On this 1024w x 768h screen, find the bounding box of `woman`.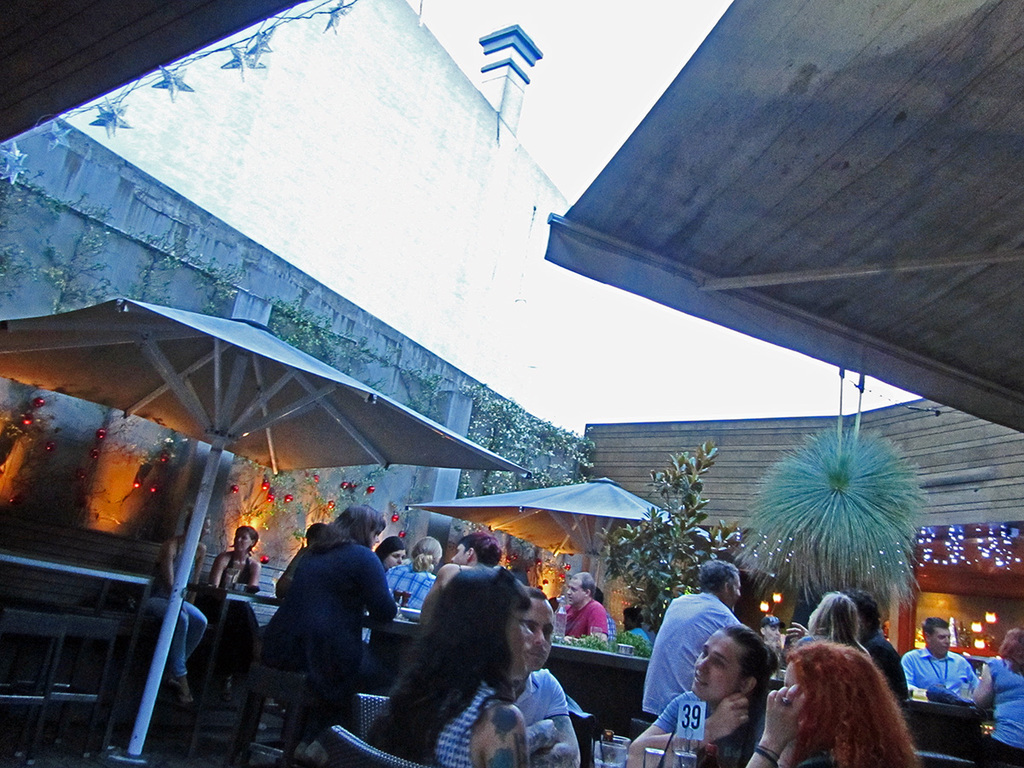
Bounding box: [771, 603, 922, 767].
